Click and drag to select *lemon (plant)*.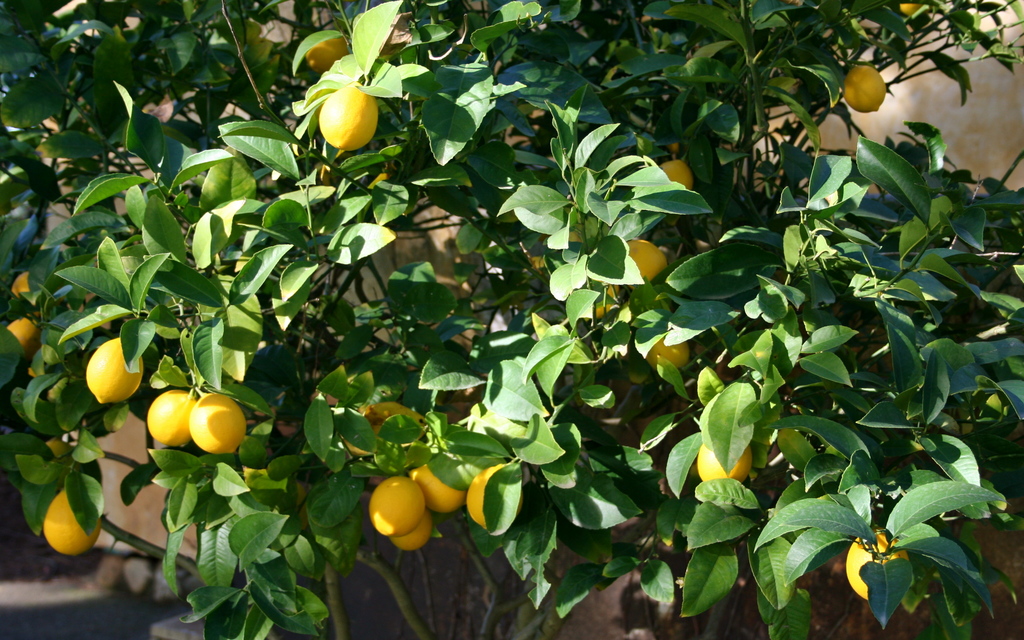
Selection: 902, 0, 925, 15.
